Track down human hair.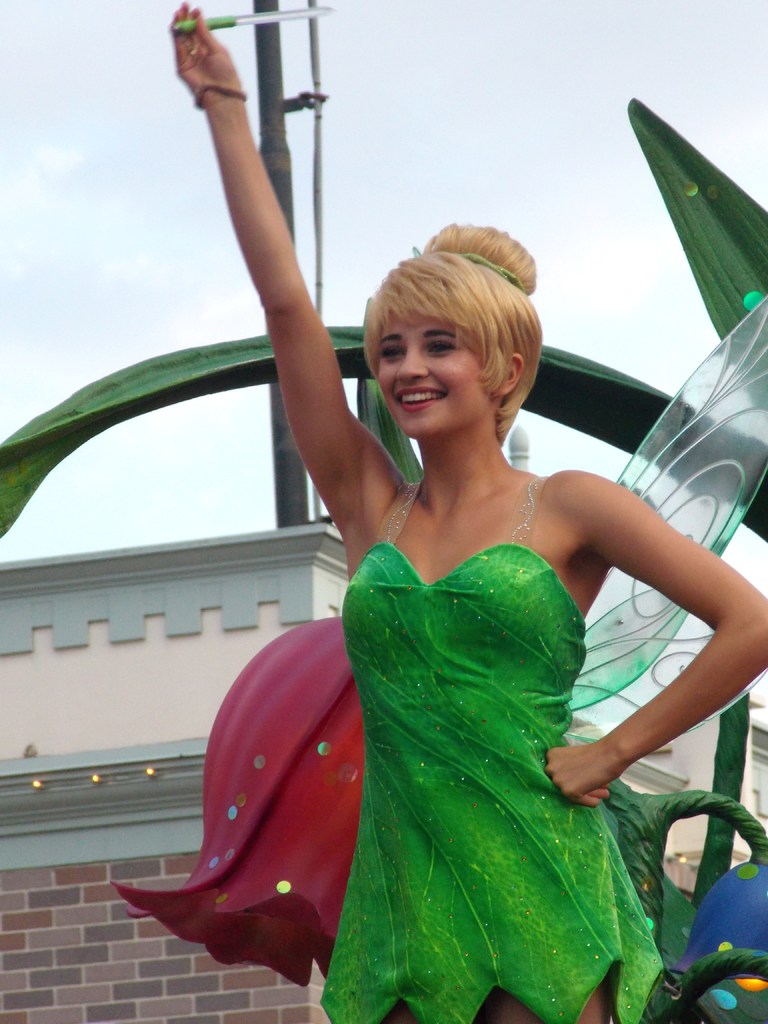
Tracked to region(354, 233, 547, 443).
